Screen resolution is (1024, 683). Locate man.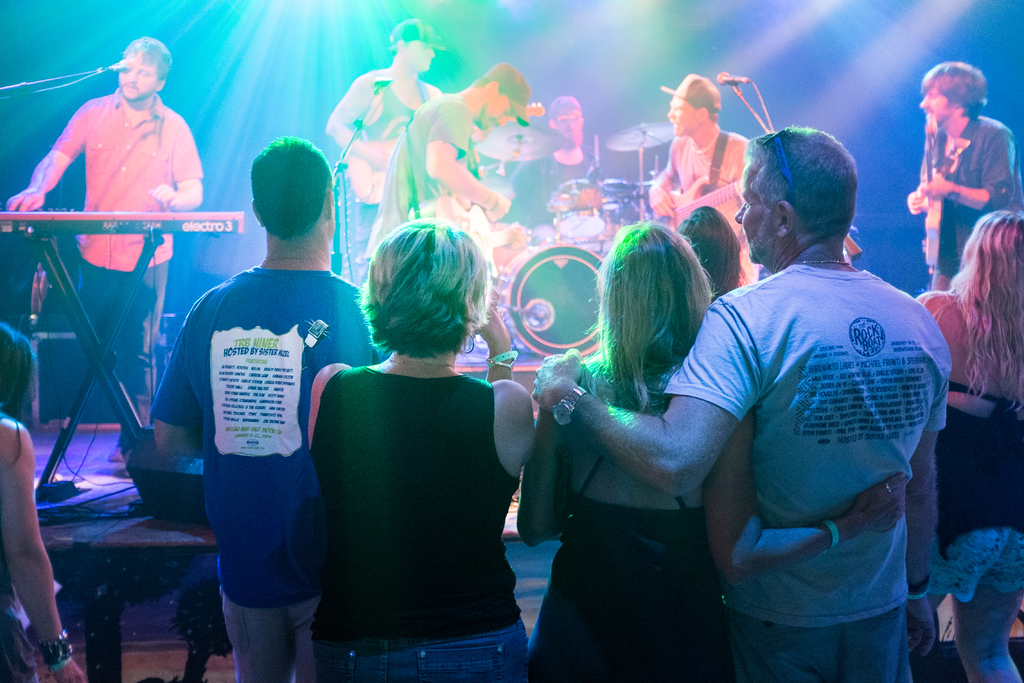
534 129 950 682.
